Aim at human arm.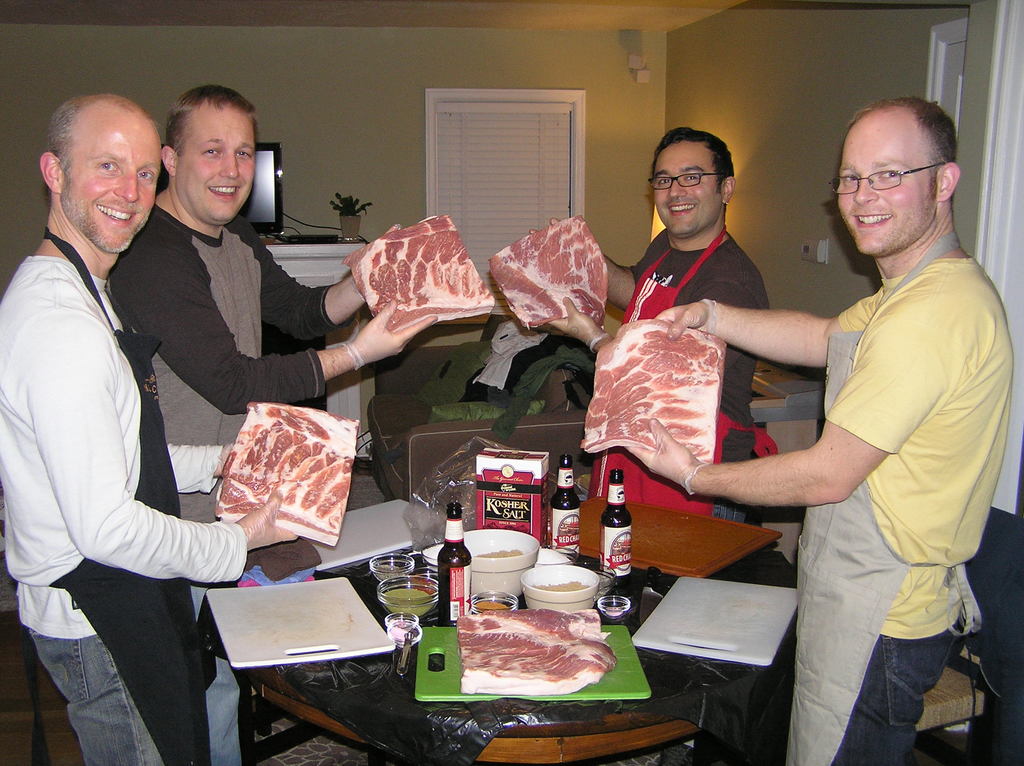
Aimed at bbox=[659, 300, 877, 360].
